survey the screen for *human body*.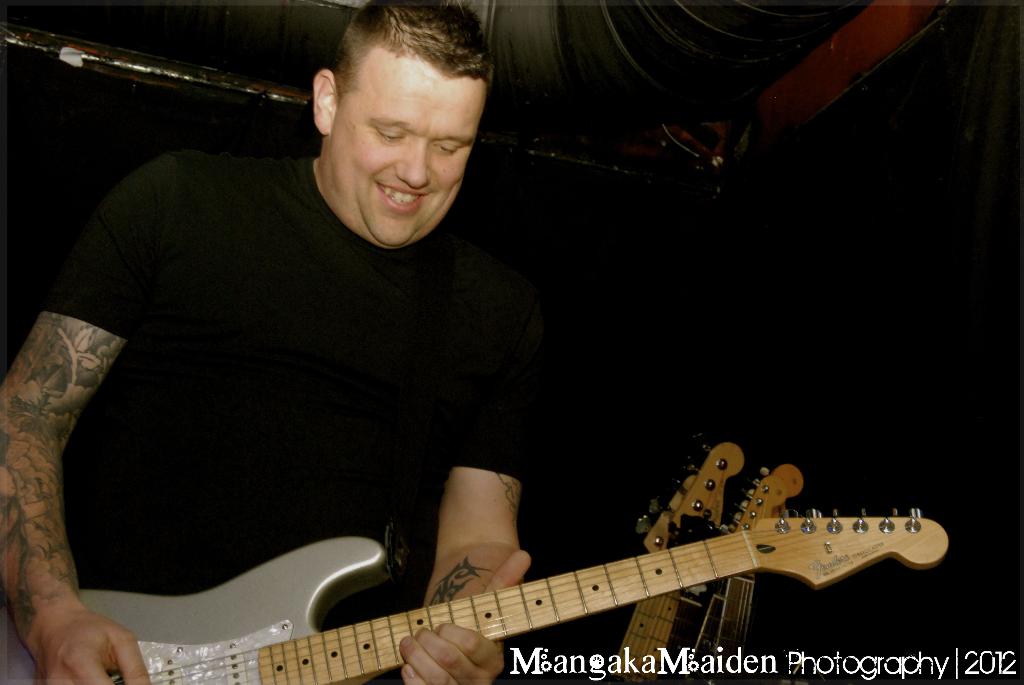
Survey found: x1=49, y1=40, x2=556, y2=636.
